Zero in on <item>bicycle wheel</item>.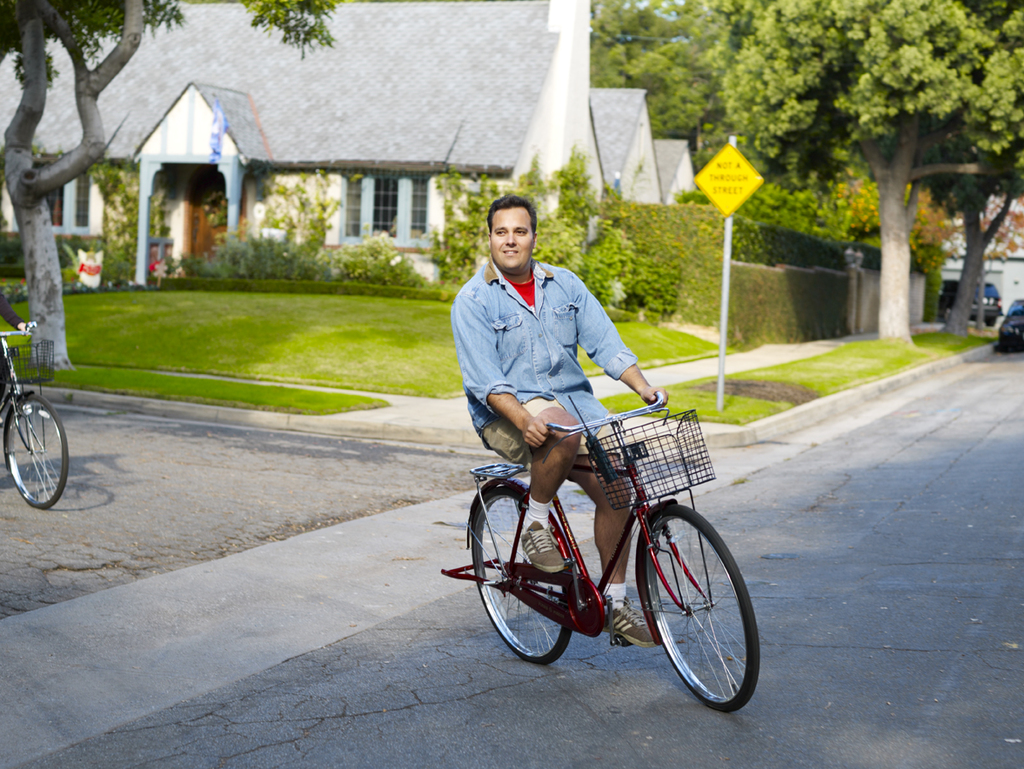
Zeroed in: bbox=[638, 509, 753, 721].
